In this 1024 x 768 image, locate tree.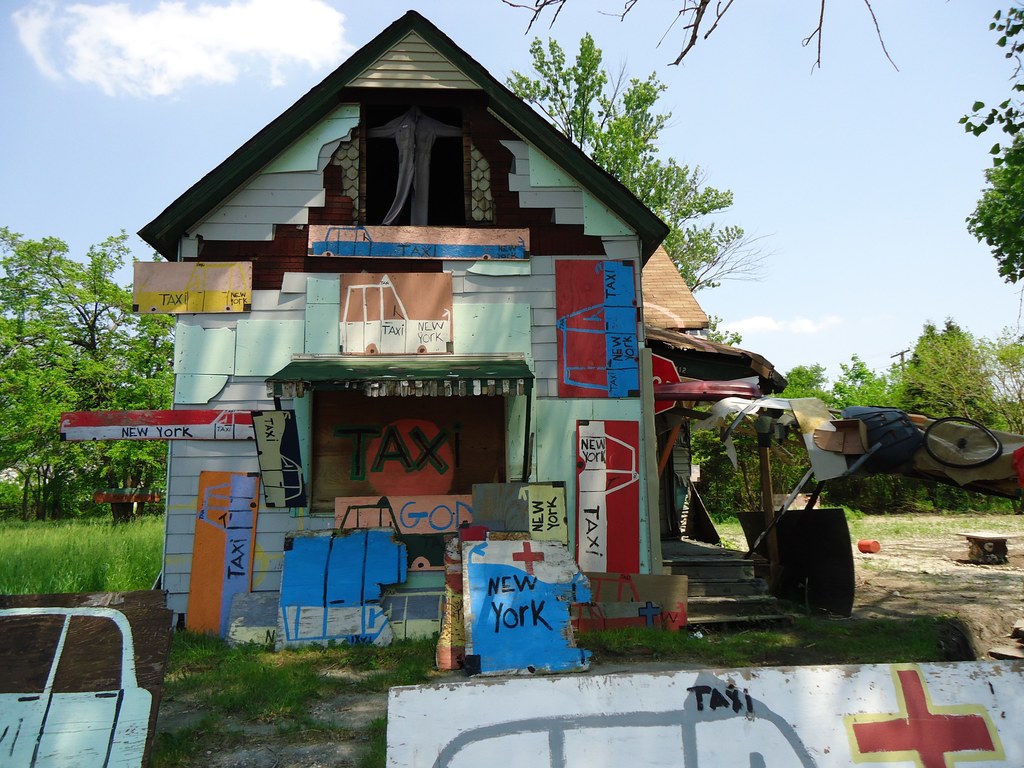
Bounding box: locate(891, 323, 943, 413).
